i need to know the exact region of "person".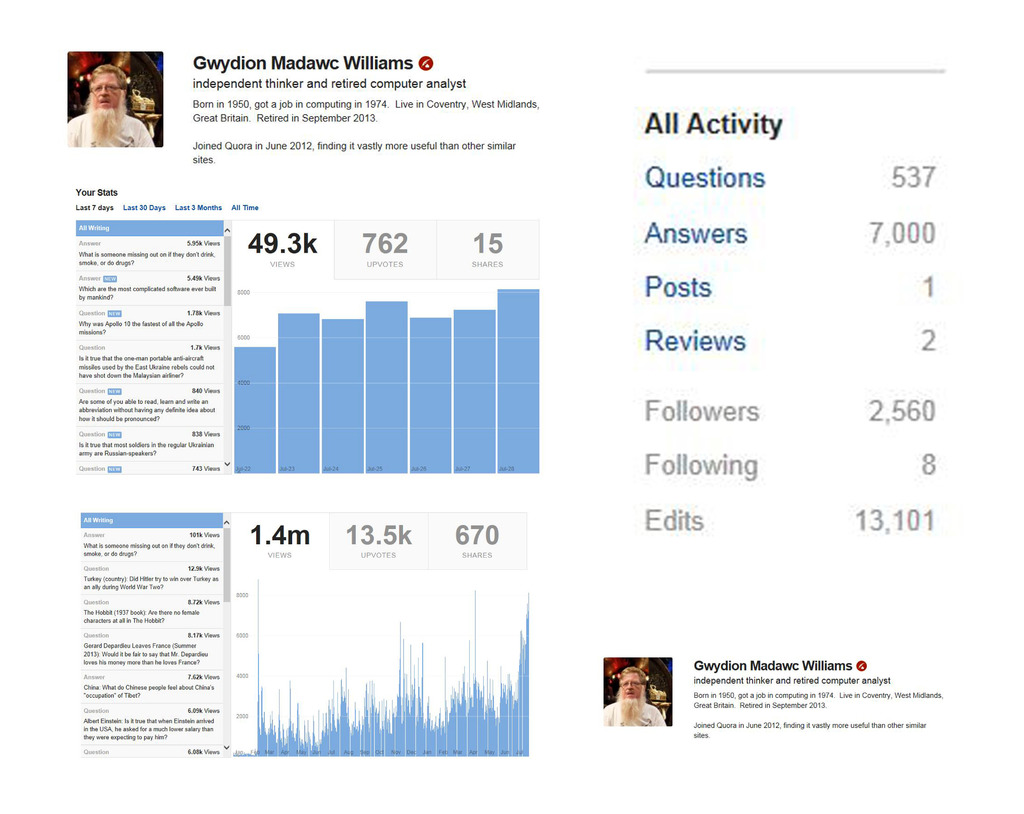
Region: 600 664 666 726.
